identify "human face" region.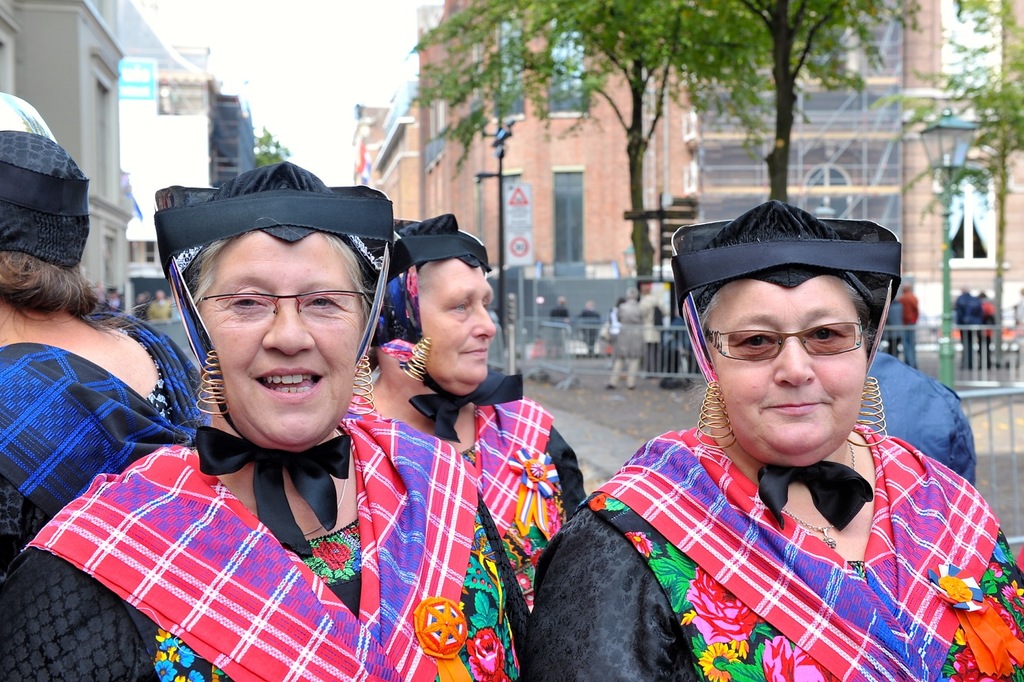
Region: box(709, 283, 875, 449).
